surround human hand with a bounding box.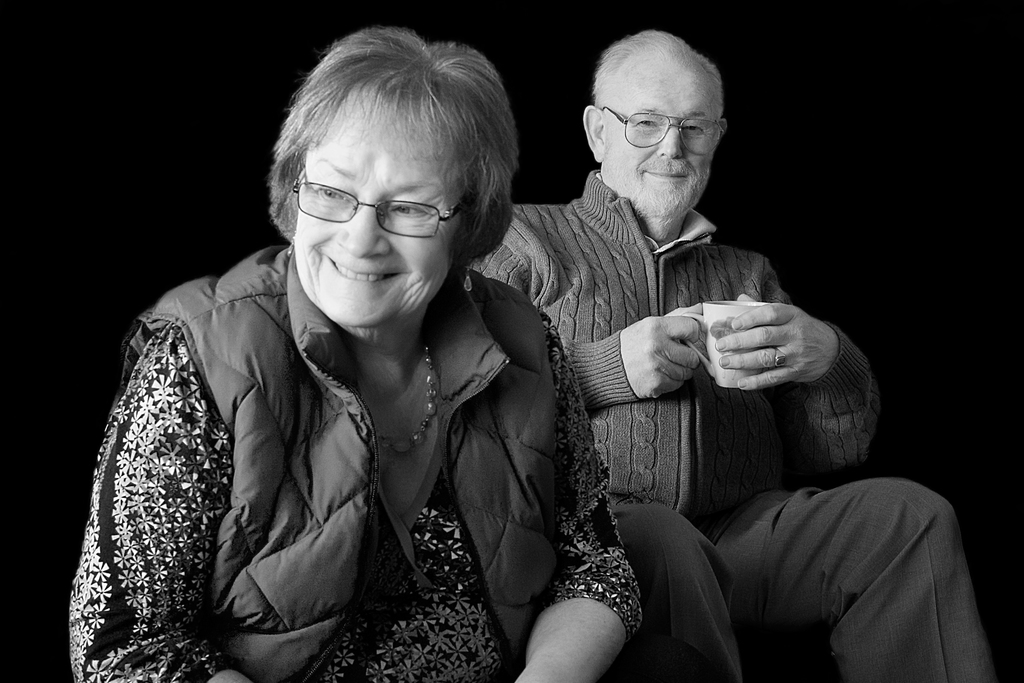
select_region(621, 314, 701, 403).
